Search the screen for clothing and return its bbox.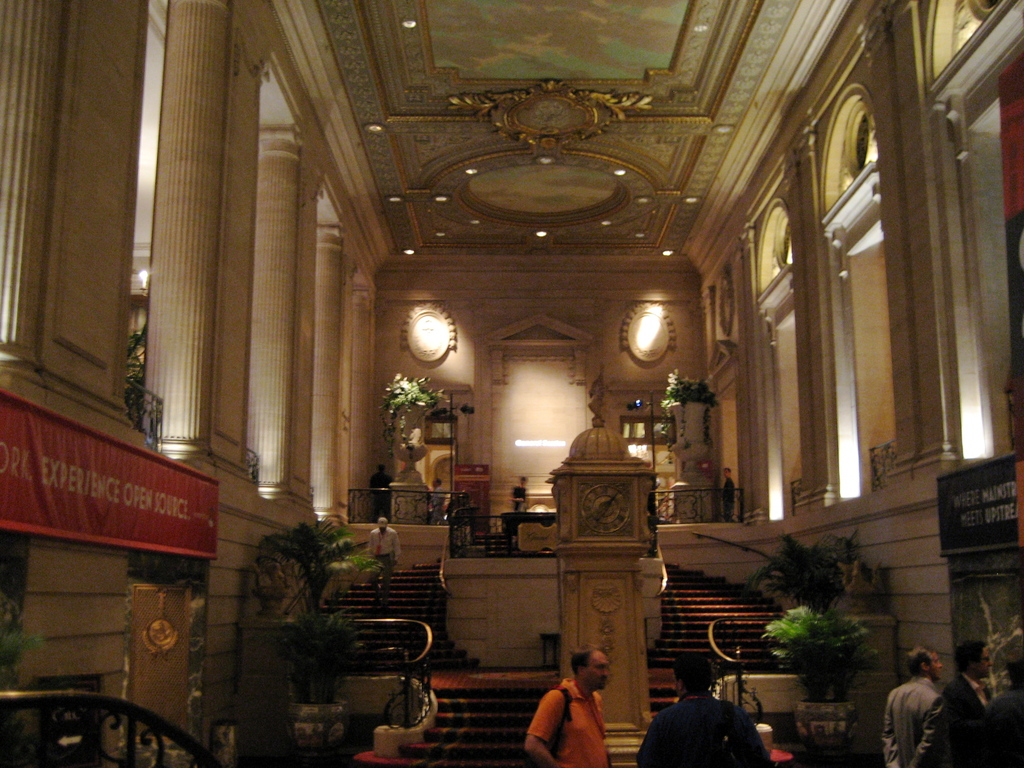
Found: l=982, t=685, r=1023, b=767.
